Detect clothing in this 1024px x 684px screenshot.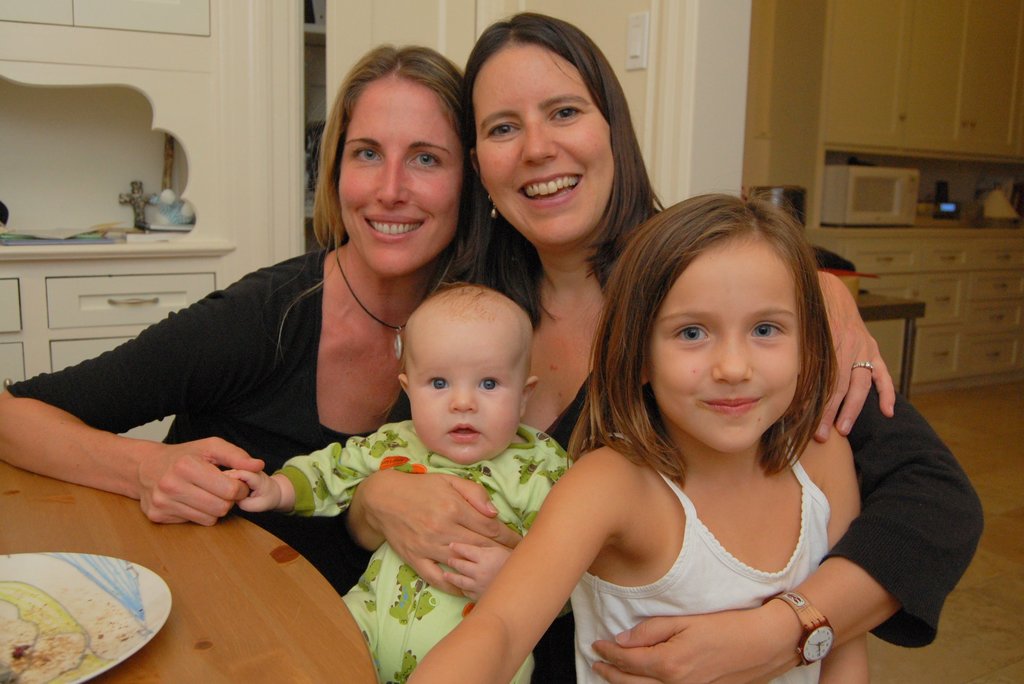
Detection: pyautogui.locateOnScreen(264, 416, 584, 683).
